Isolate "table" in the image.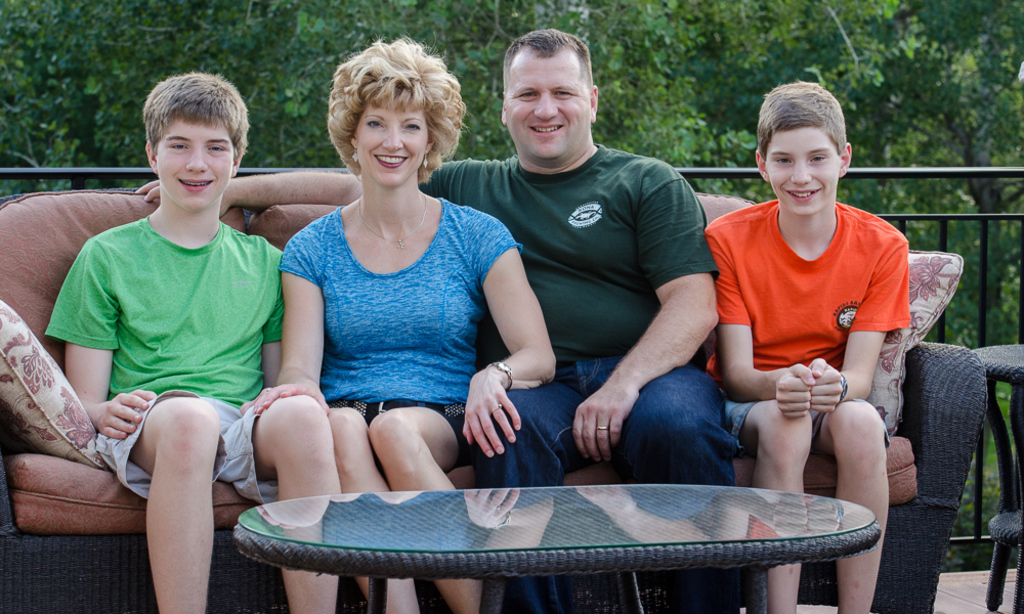
Isolated region: x1=300, y1=427, x2=922, y2=594.
